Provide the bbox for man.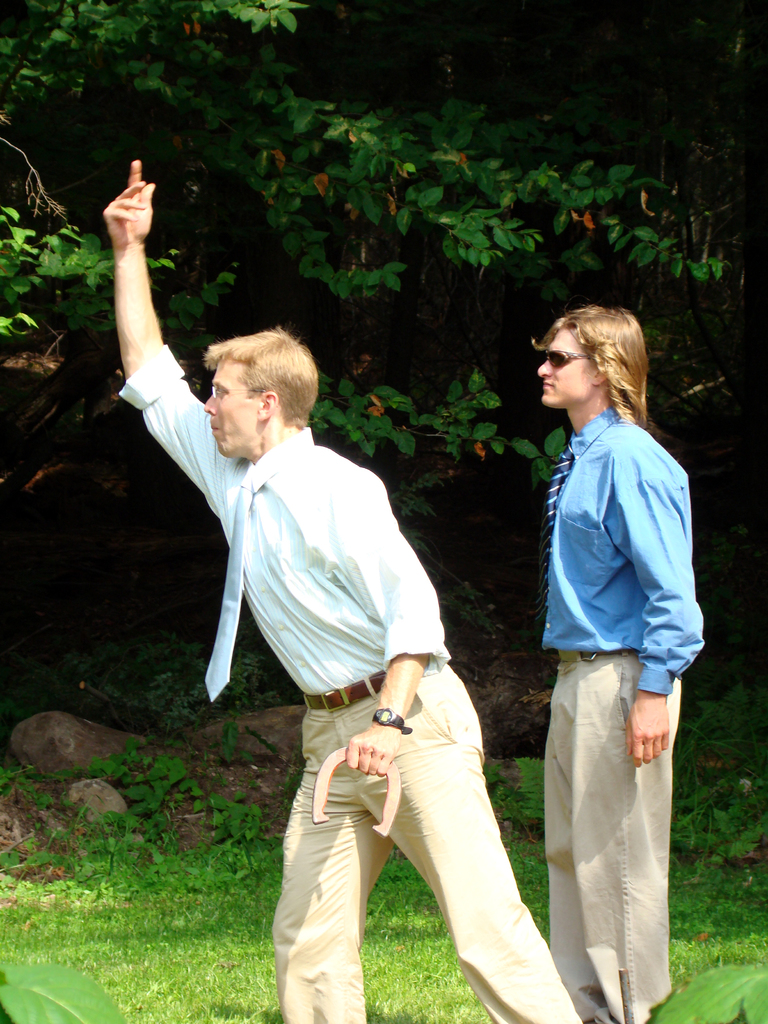
box(526, 307, 708, 1015).
